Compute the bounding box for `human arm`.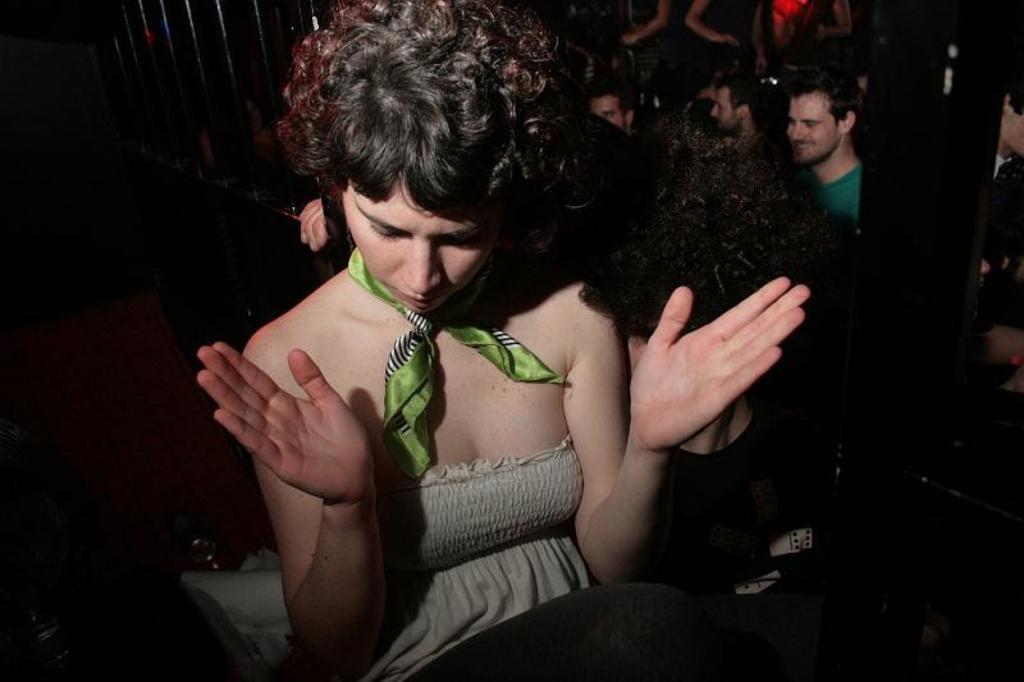
bbox(289, 189, 346, 261).
